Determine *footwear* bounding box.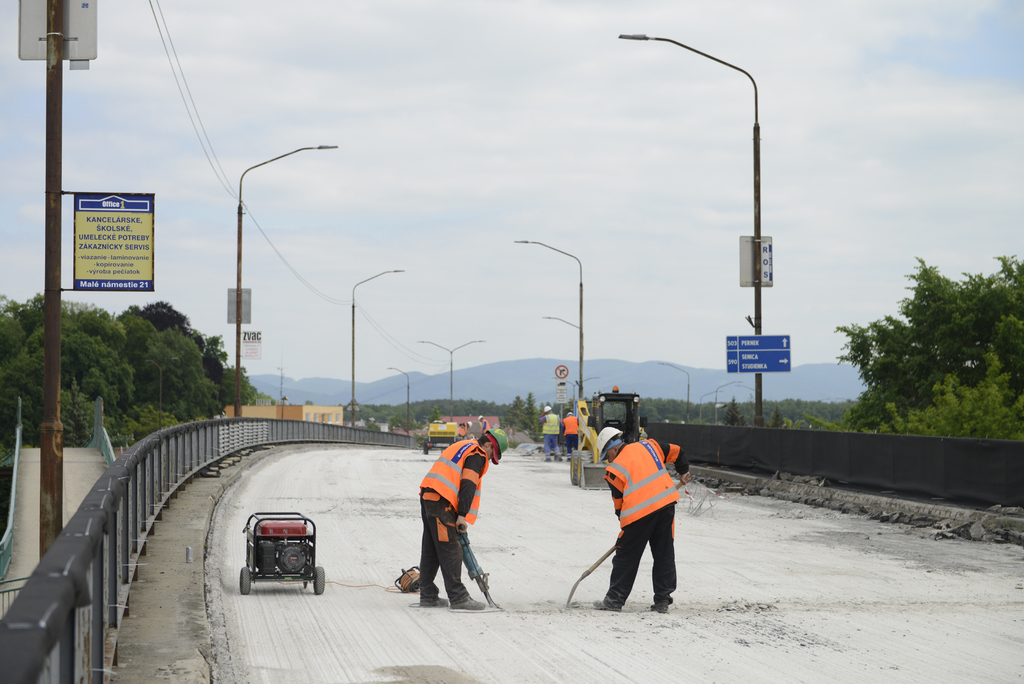
Determined: <bbox>453, 592, 479, 608</bbox>.
